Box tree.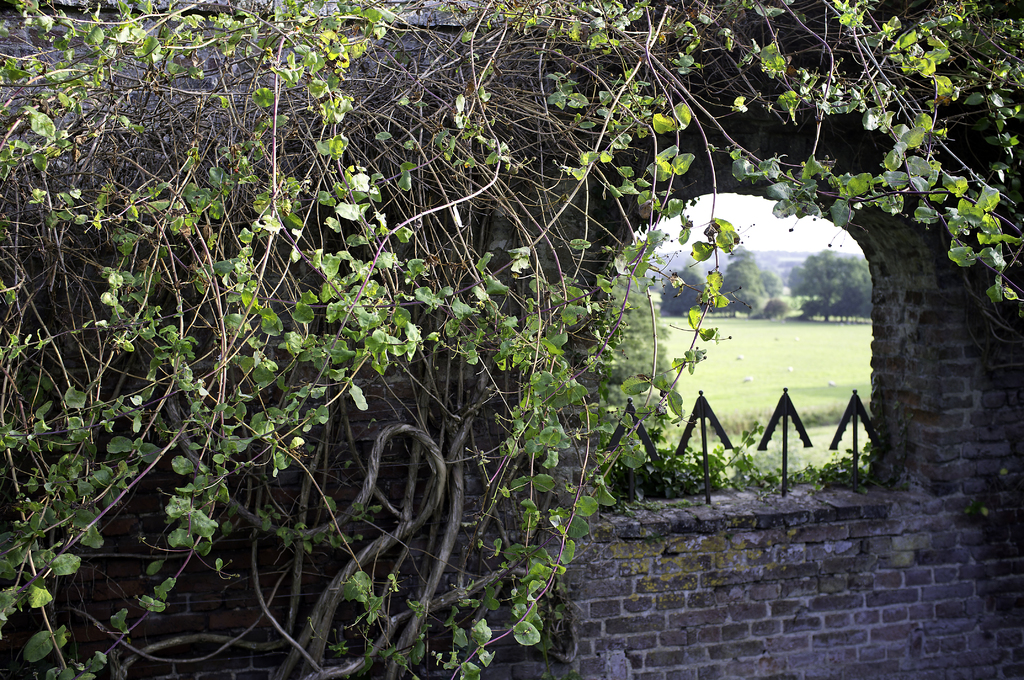
bbox=[659, 254, 715, 318].
